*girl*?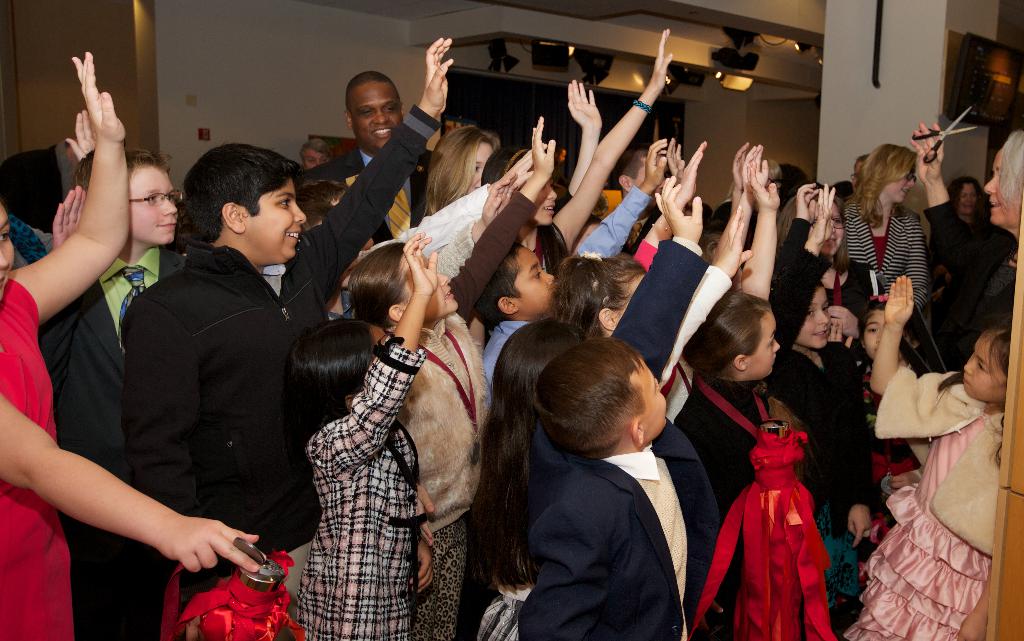
bbox=(842, 277, 1015, 640)
